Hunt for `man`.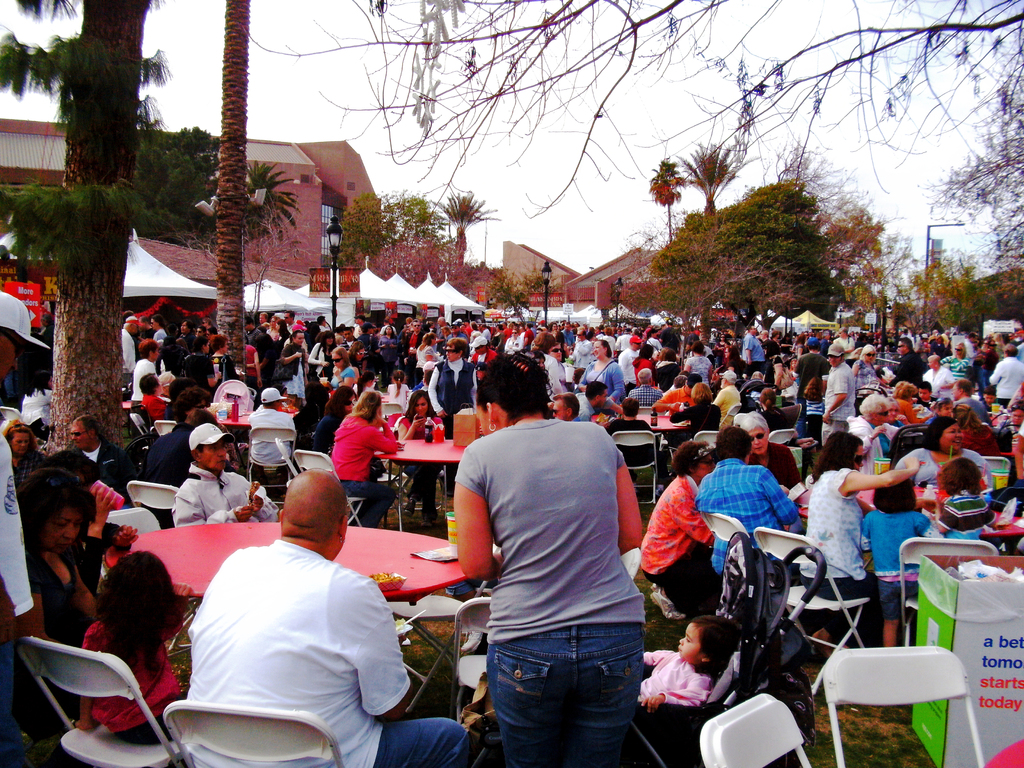
Hunted down at l=568, t=329, r=593, b=366.
